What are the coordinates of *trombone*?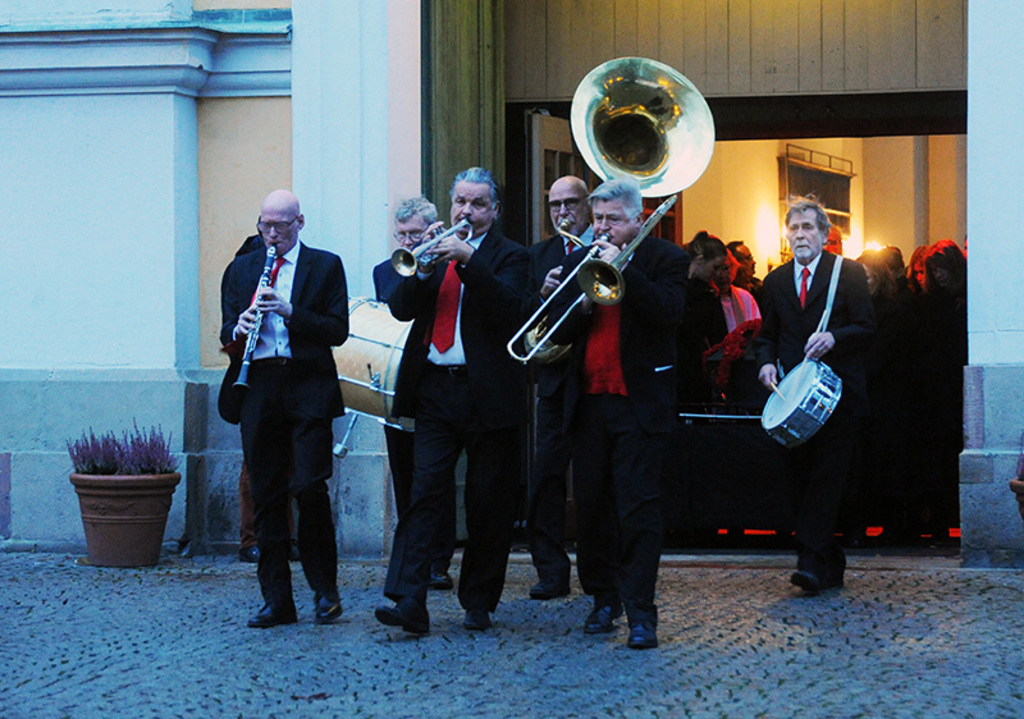
detection(507, 197, 680, 367).
